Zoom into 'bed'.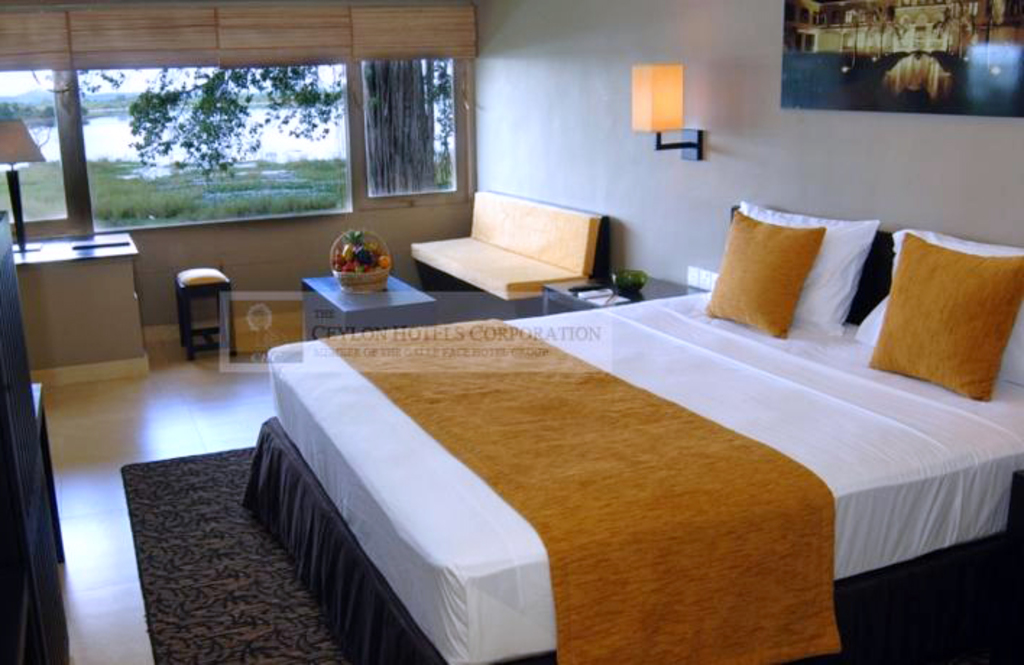
Zoom target: 139, 192, 994, 664.
